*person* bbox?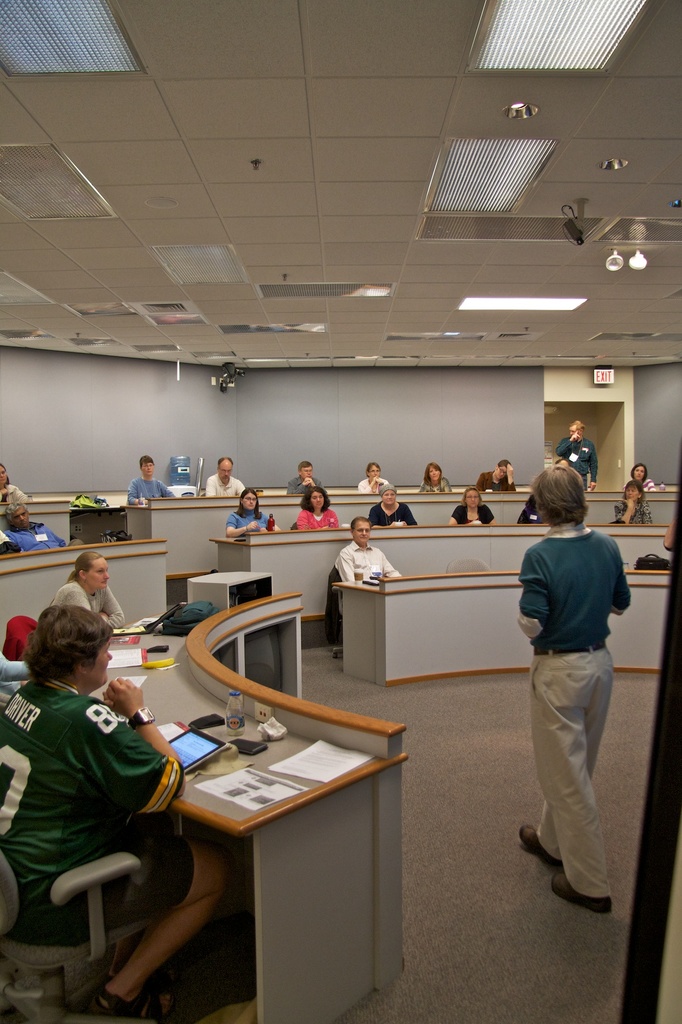
(366, 486, 415, 522)
